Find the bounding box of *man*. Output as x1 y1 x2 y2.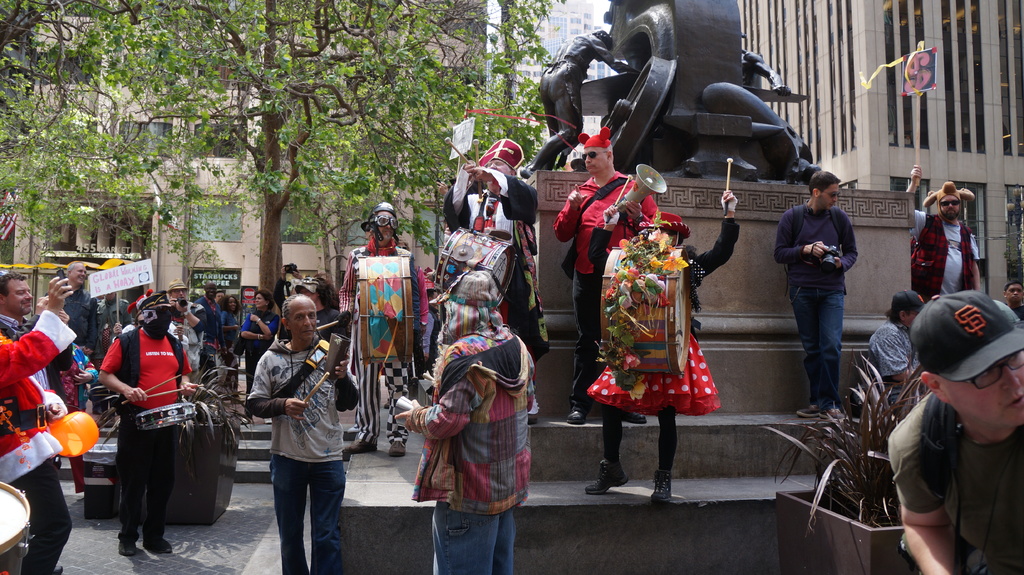
444 138 540 426.
